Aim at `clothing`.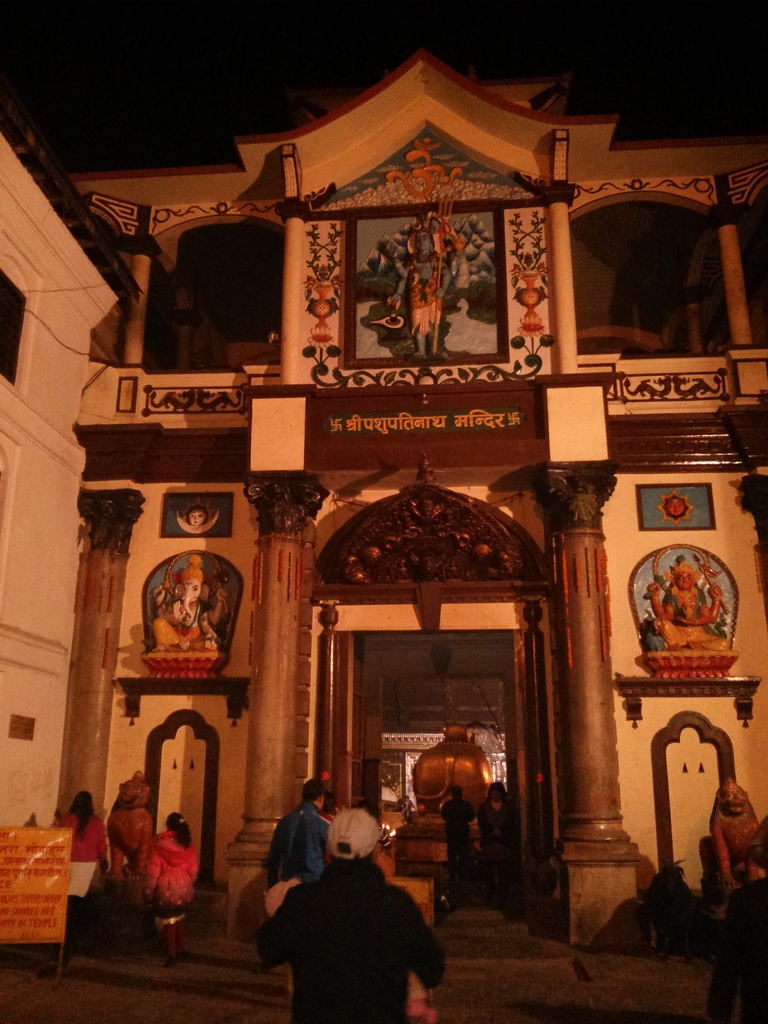
Aimed at select_region(147, 815, 201, 915).
